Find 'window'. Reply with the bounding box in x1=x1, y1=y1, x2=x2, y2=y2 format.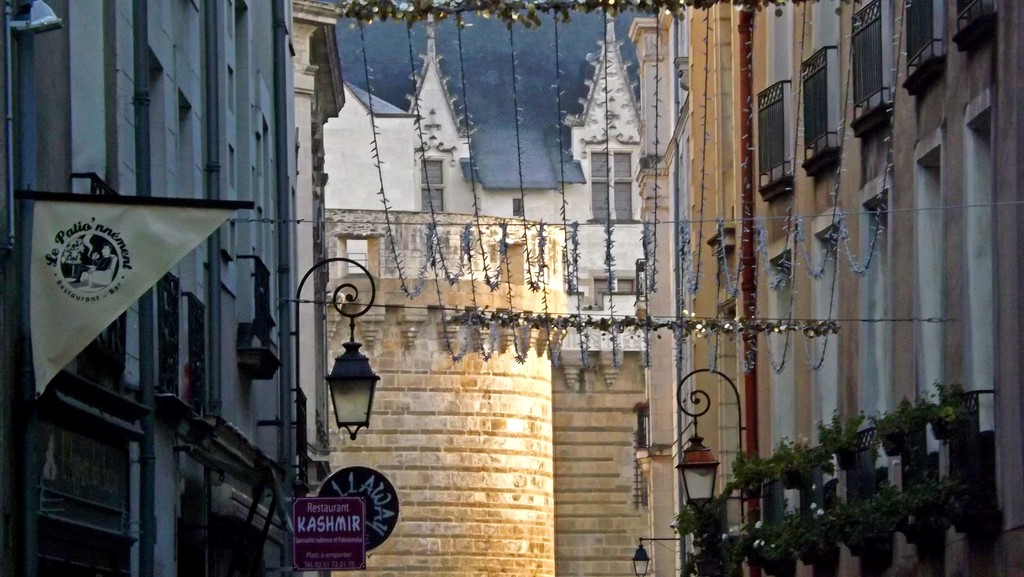
x1=588, y1=145, x2=645, y2=223.
